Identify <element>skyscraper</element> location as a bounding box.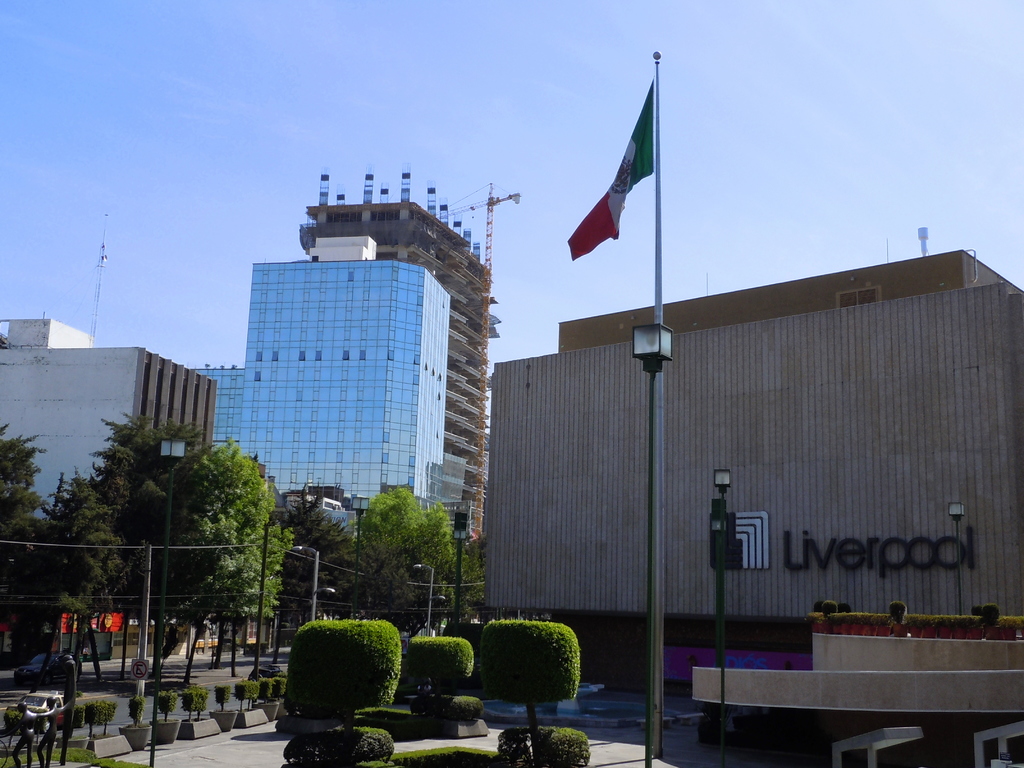
(292,152,506,537).
